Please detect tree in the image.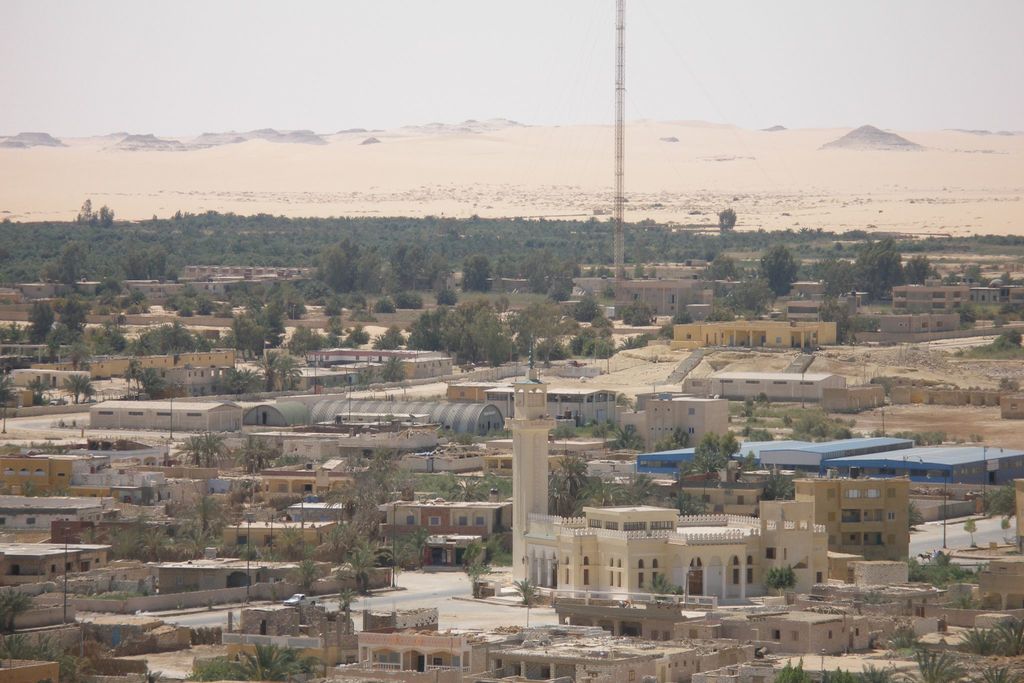
l=173, t=431, r=220, b=458.
